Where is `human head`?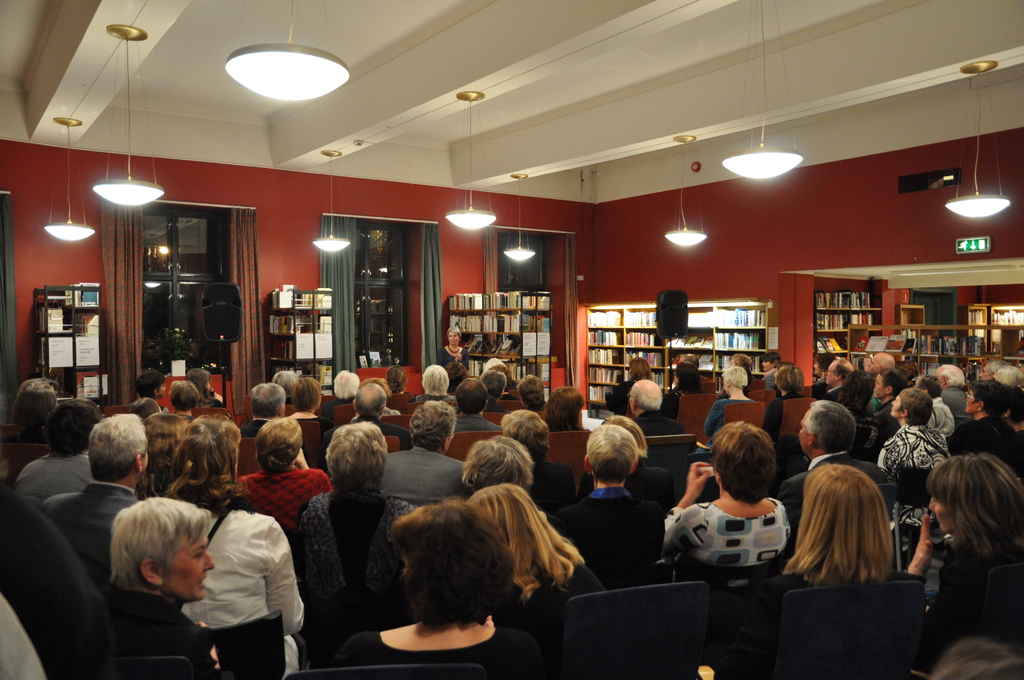
x1=834 y1=368 x2=874 y2=412.
